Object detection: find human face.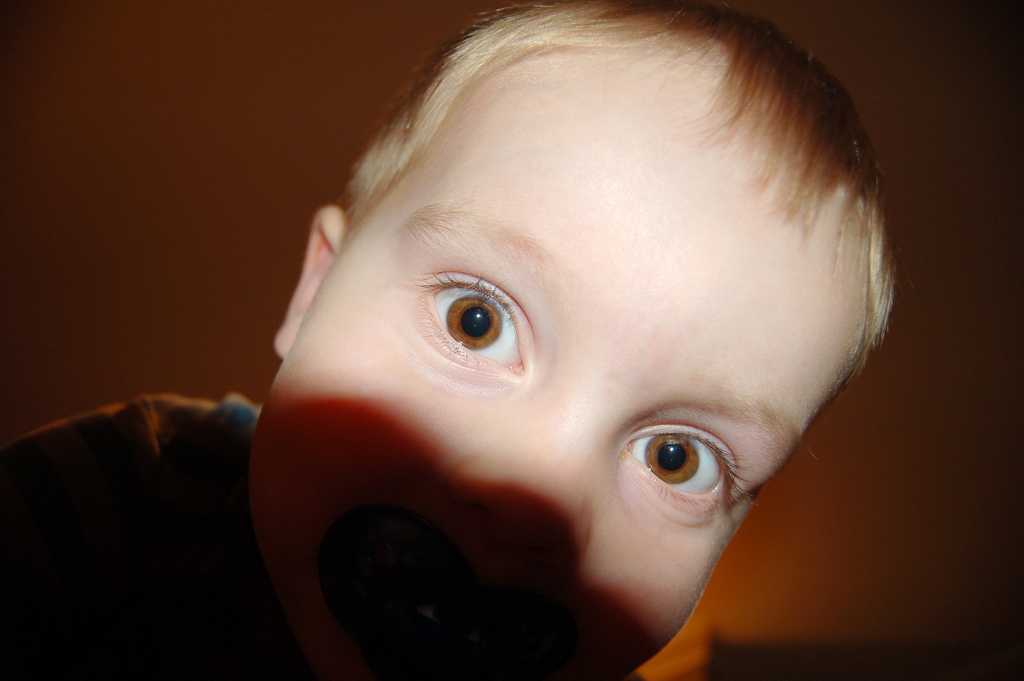
box(244, 36, 865, 680).
